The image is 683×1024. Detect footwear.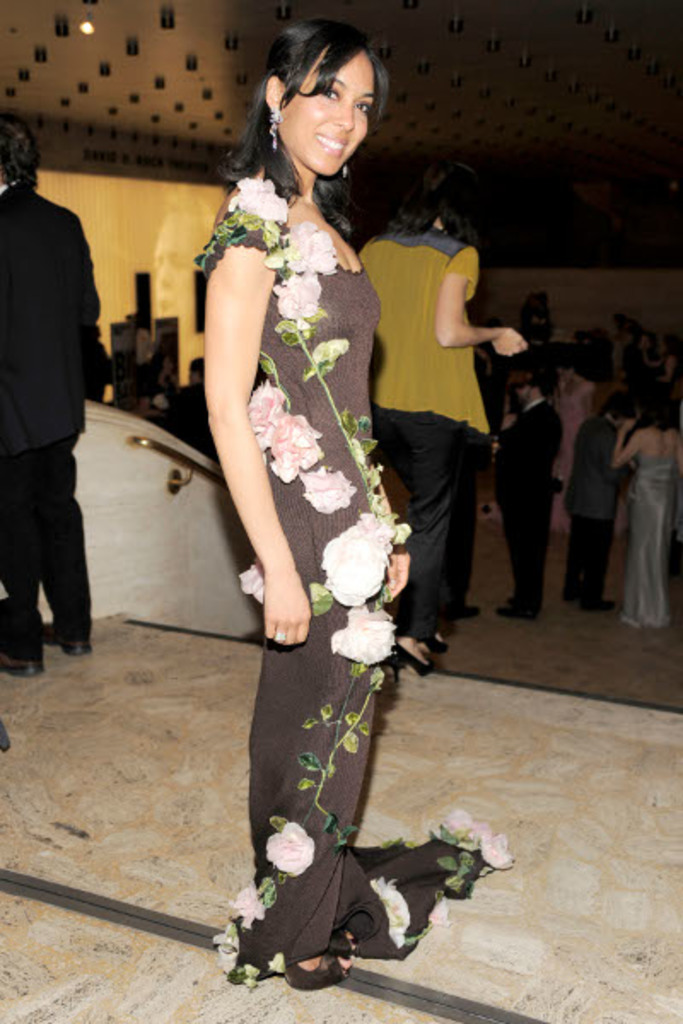
Detection: pyautogui.locateOnScreen(280, 947, 335, 995).
